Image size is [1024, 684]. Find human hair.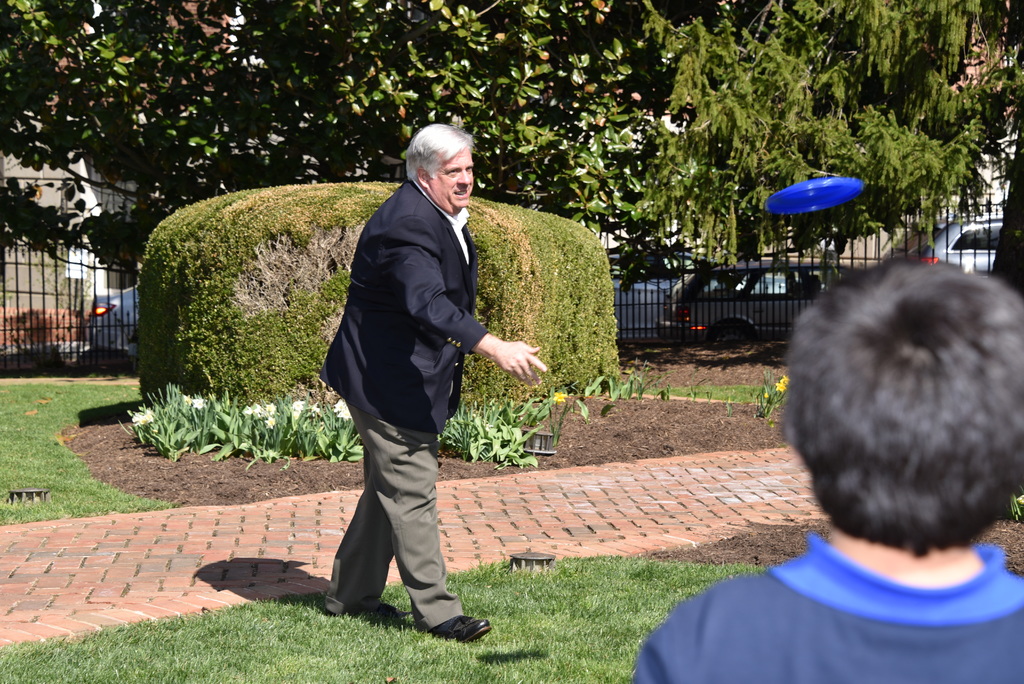
box(785, 258, 1023, 557).
